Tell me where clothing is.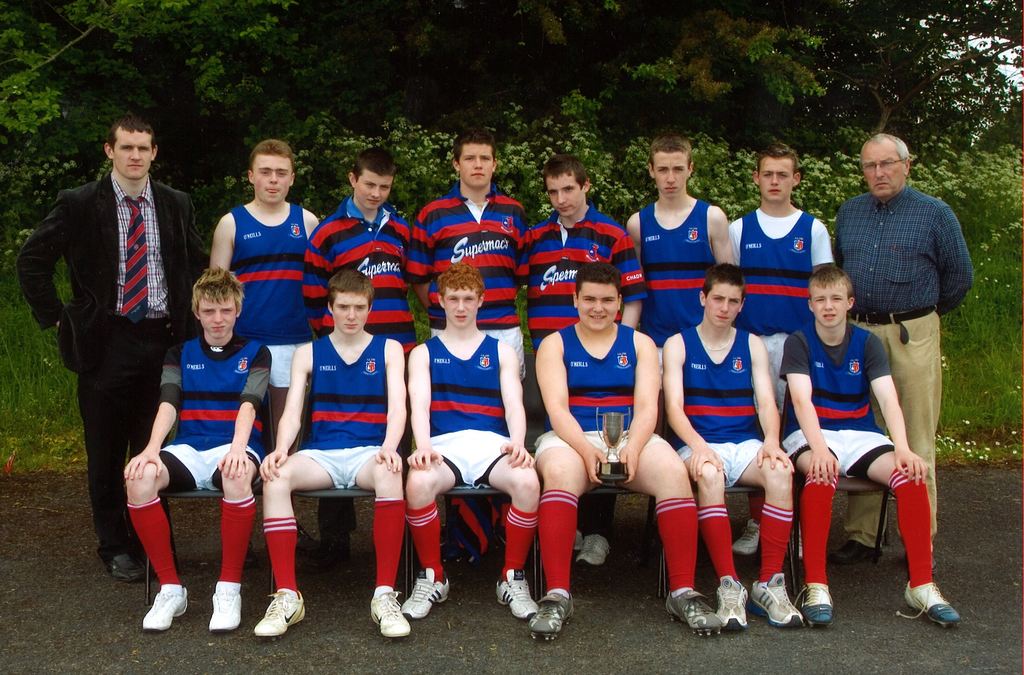
clothing is at box=[424, 335, 508, 488].
